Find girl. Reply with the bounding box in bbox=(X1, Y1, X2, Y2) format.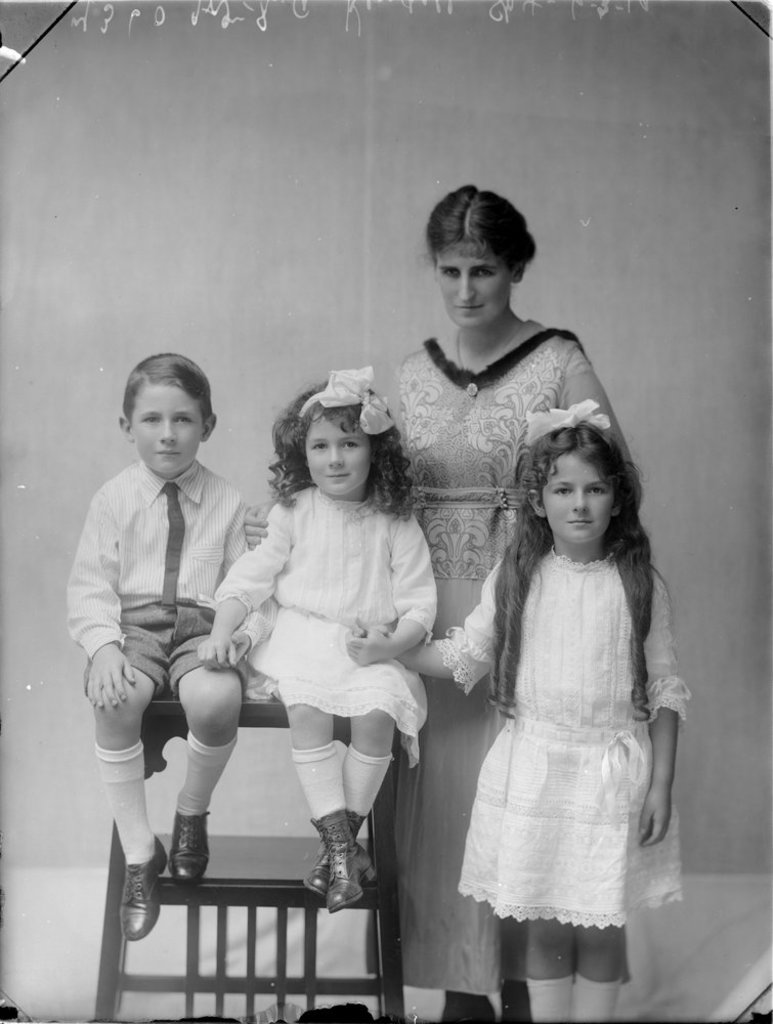
bbox=(347, 400, 683, 1023).
